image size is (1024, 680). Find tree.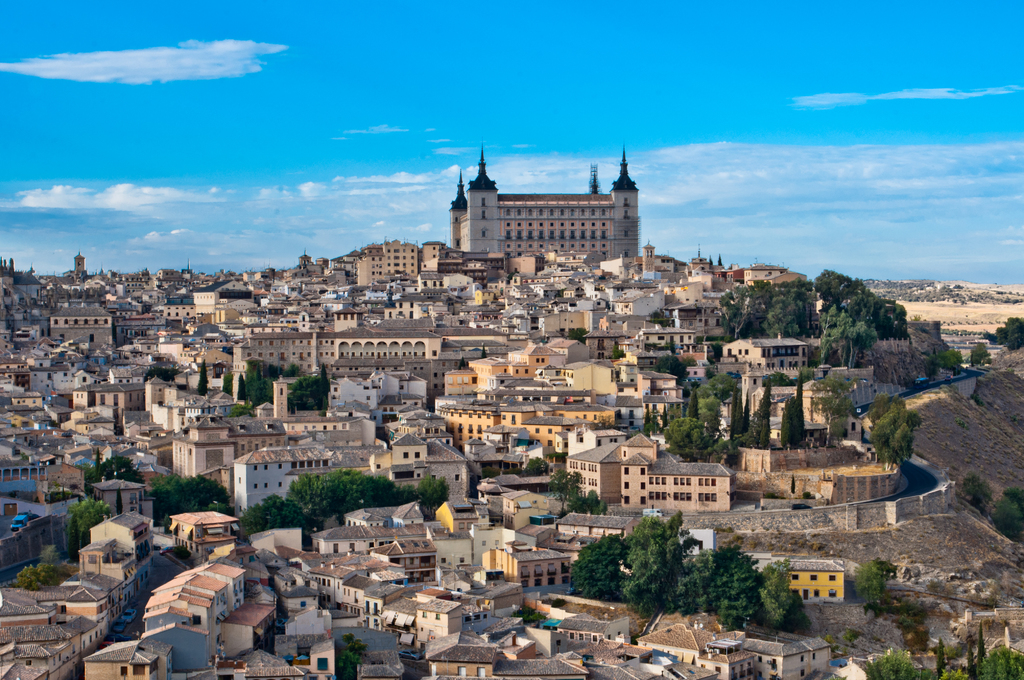
left=652, top=357, right=684, bottom=378.
